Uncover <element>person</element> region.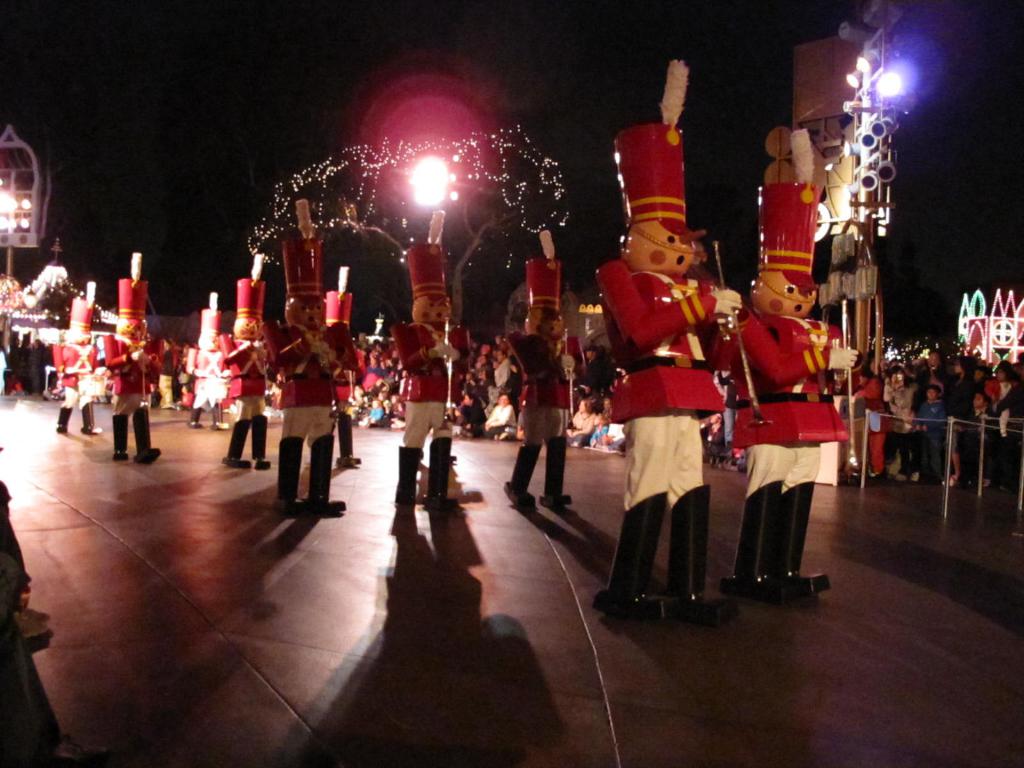
Uncovered: [left=0, top=483, right=93, bottom=765].
